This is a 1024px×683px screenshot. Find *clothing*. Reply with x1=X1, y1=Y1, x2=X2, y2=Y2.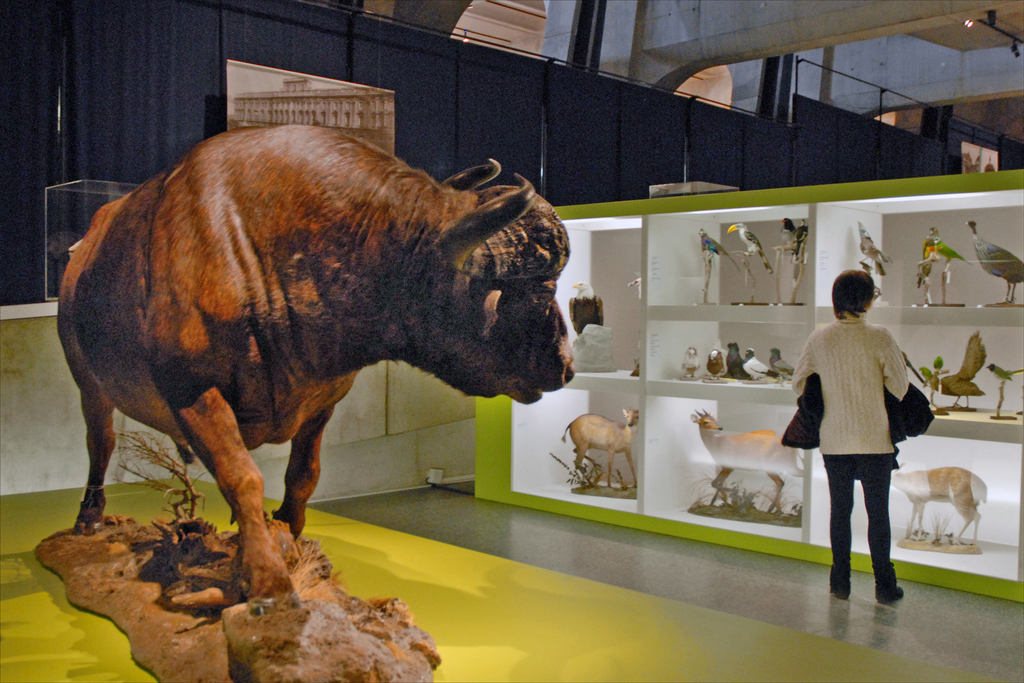
x1=788, y1=310, x2=945, y2=594.
